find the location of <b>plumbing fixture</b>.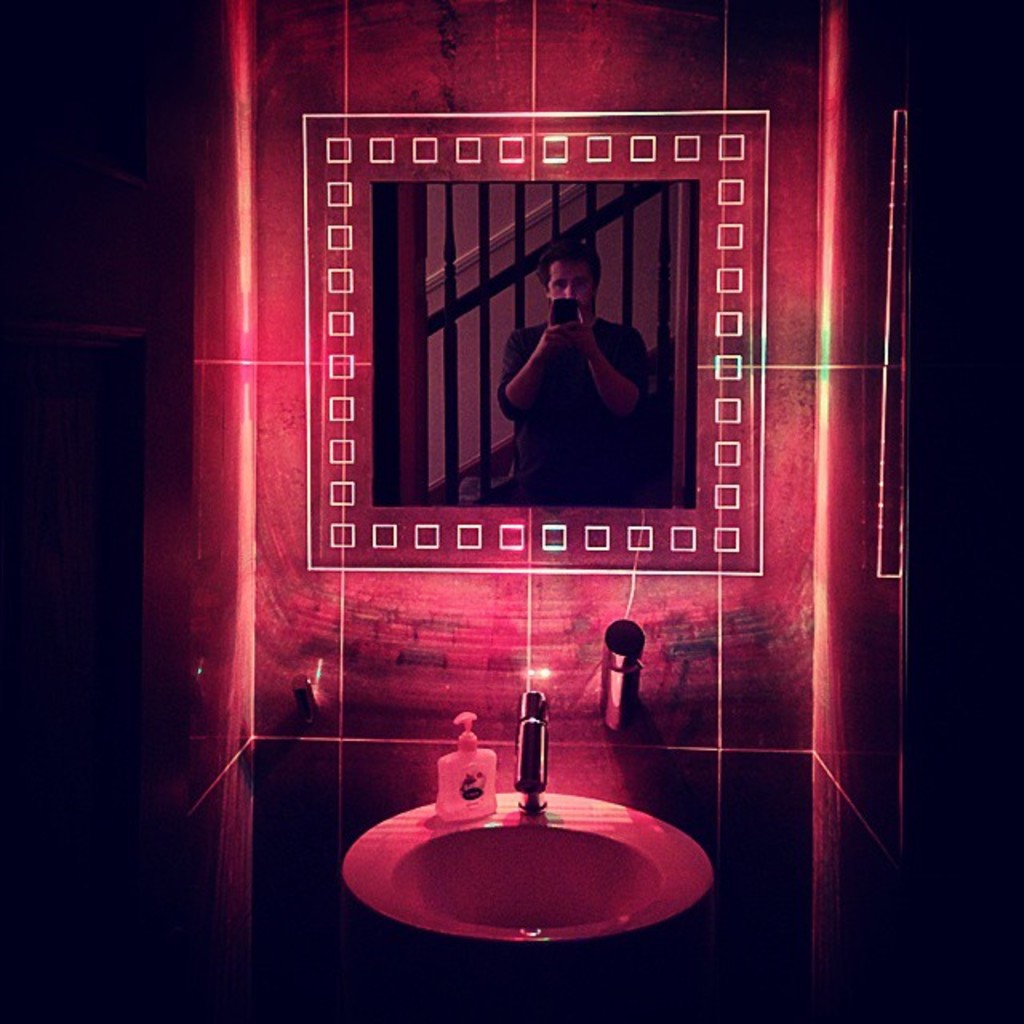
Location: l=598, t=619, r=643, b=734.
